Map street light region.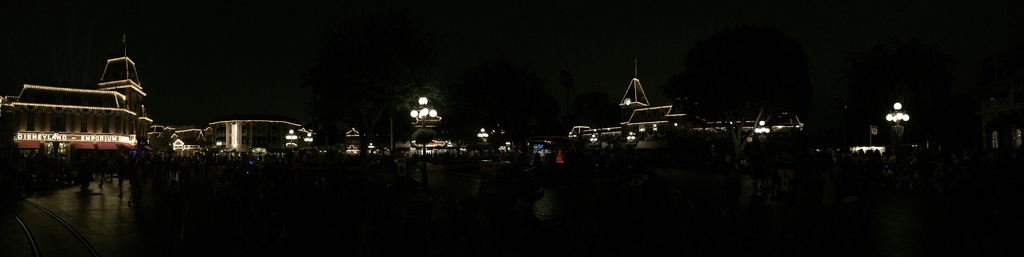
Mapped to (301,131,314,149).
